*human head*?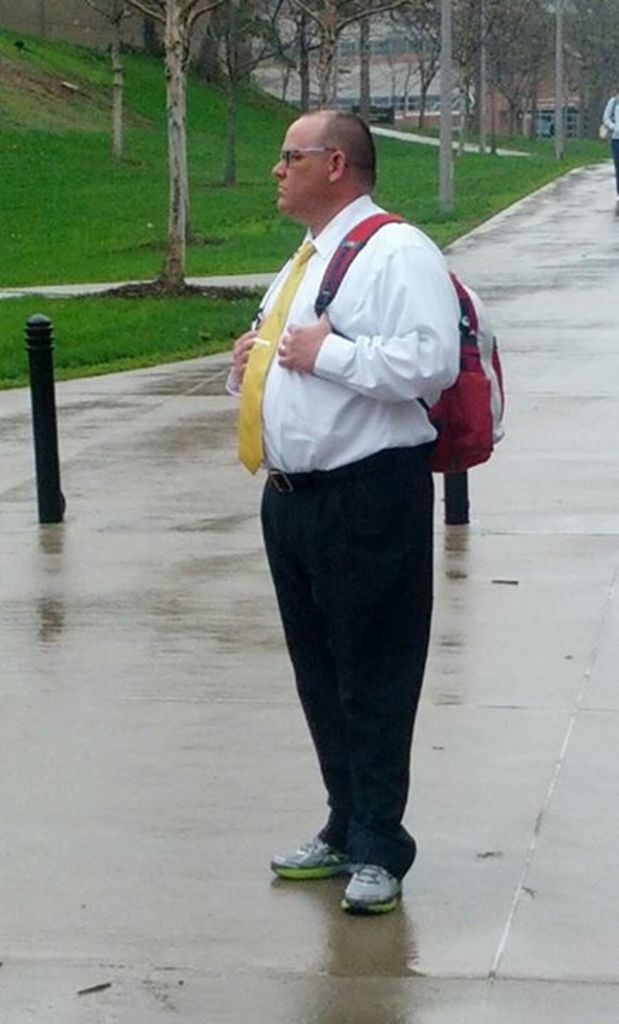
[x1=277, y1=101, x2=379, y2=196]
